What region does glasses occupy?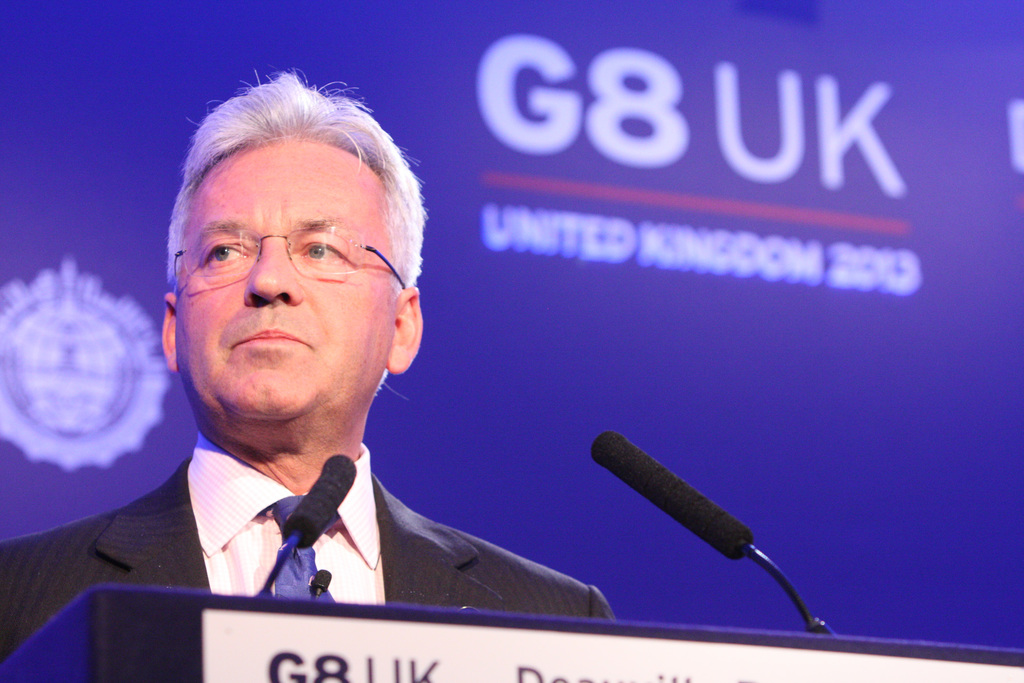
rect(173, 224, 407, 304).
